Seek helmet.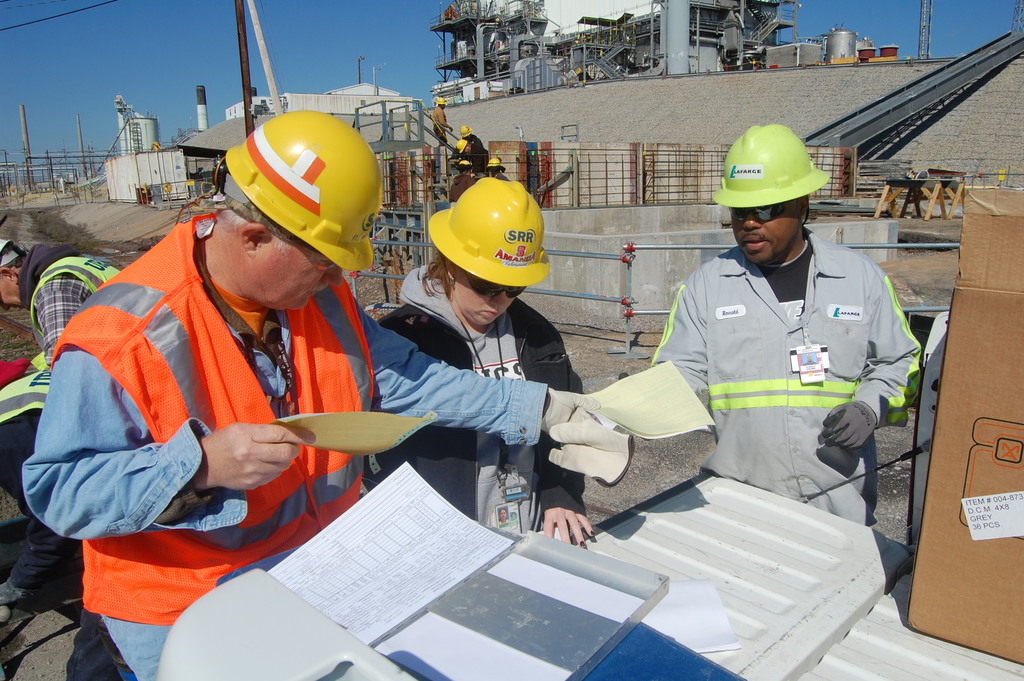
region(707, 121, 833, 209).
